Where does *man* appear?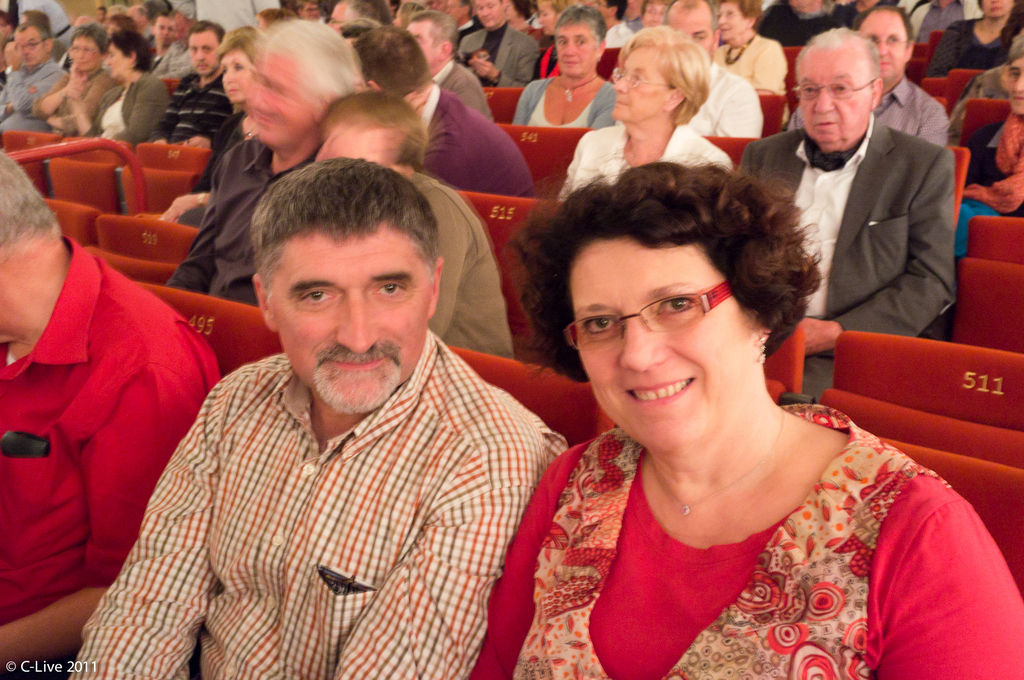
Appears at 664,0,772,142.
